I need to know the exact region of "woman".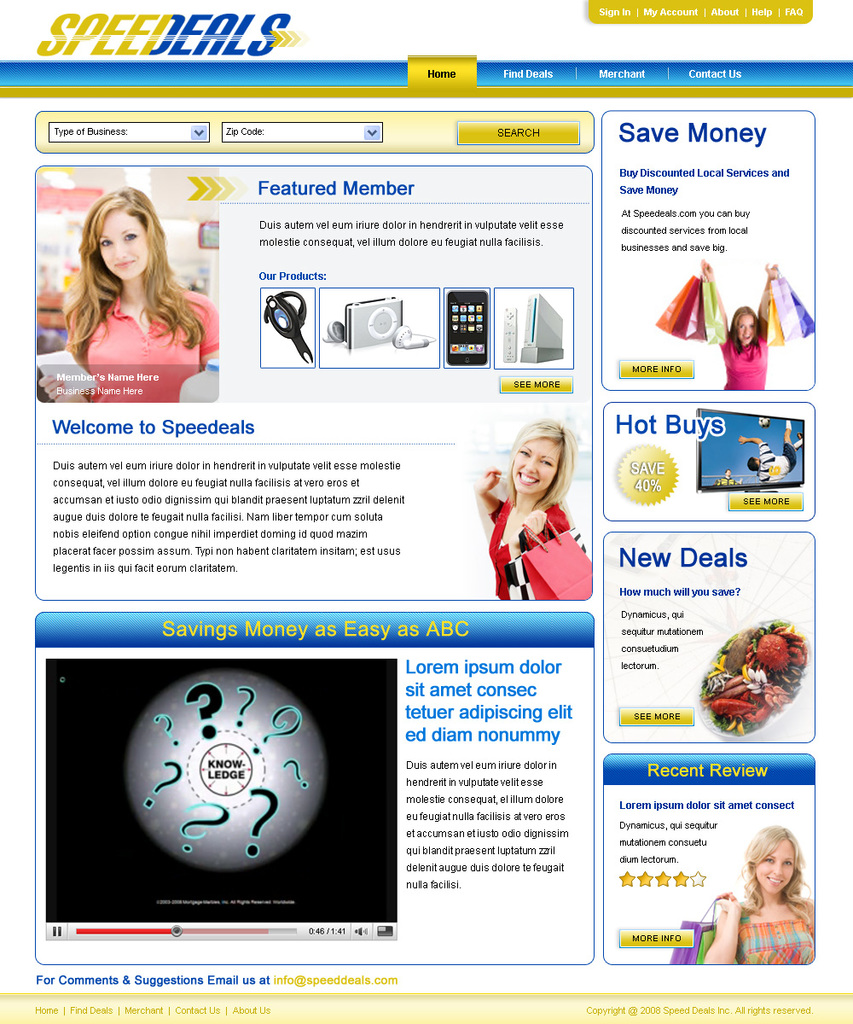
Region: {"x1": 693, "y1": 259, "x2": 784, "y2": 392}.
